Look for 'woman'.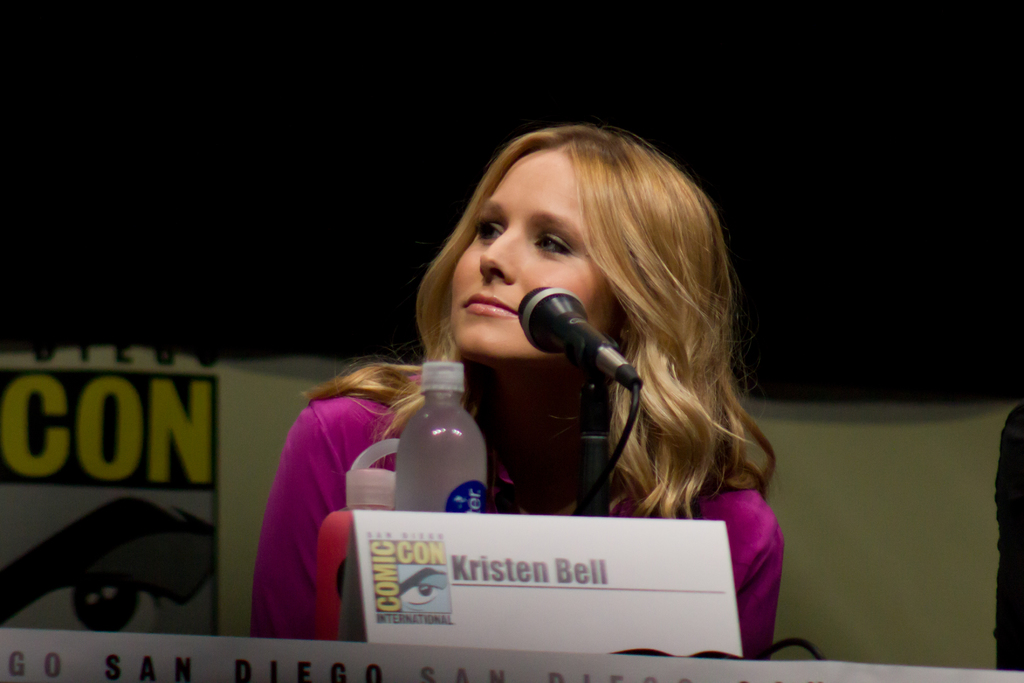
Found: x1=349 y1=117 x2=789 y2=665.
